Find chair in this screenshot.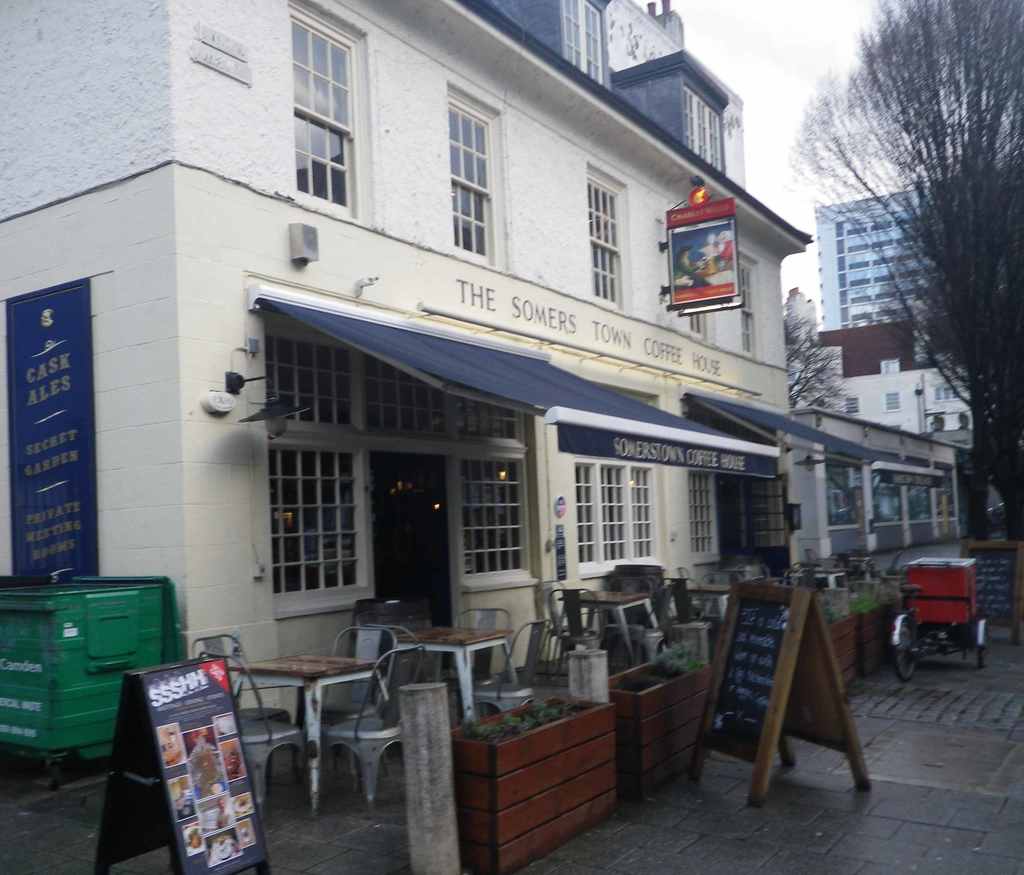
The bounding box for chair is select_region(543, 582, 609, 687).
